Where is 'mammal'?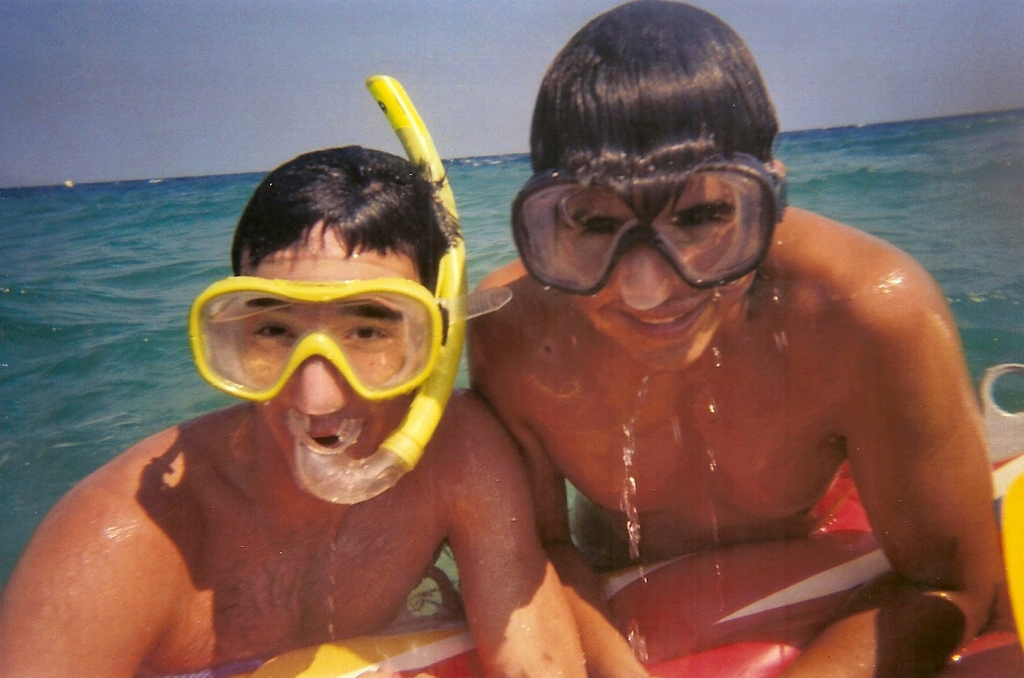
70,167,648,657.
